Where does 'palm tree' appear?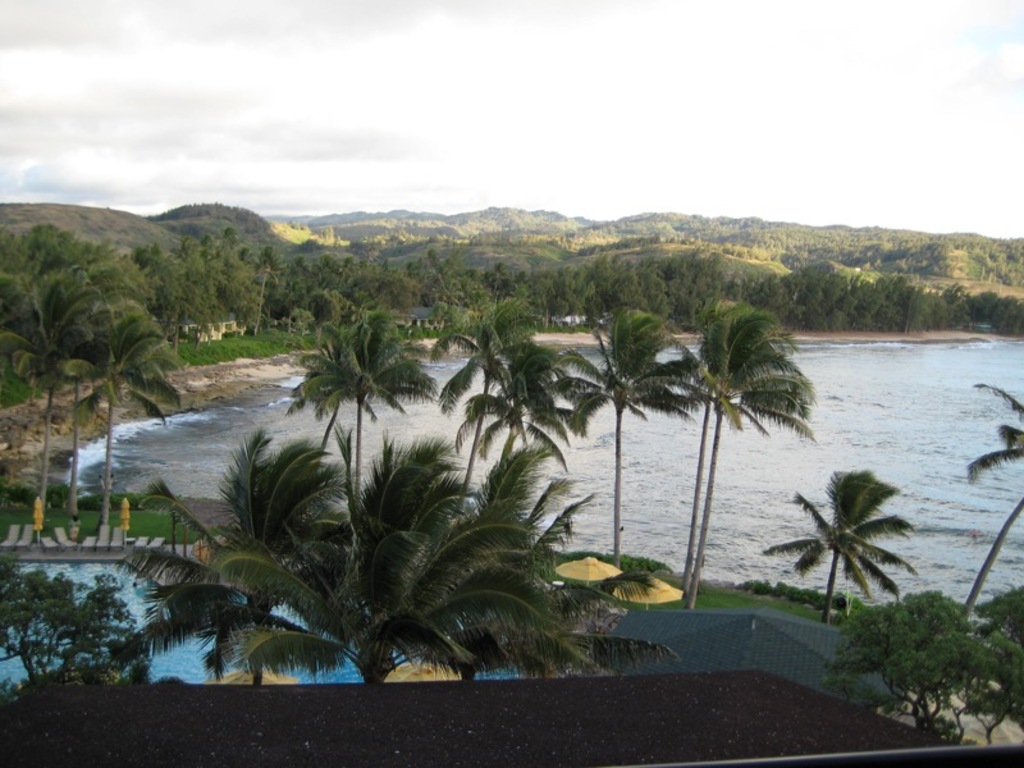
Appears at l=134, t=422, r=637, b=664.
